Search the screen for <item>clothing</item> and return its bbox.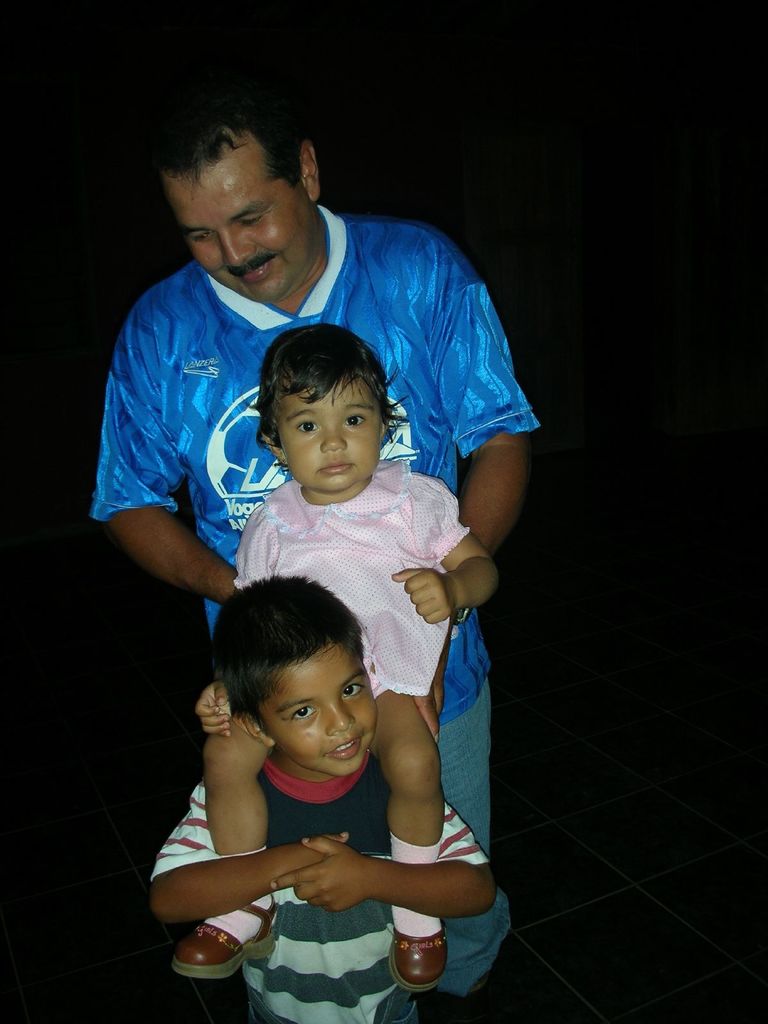
Found: 140:733:486:1023.
